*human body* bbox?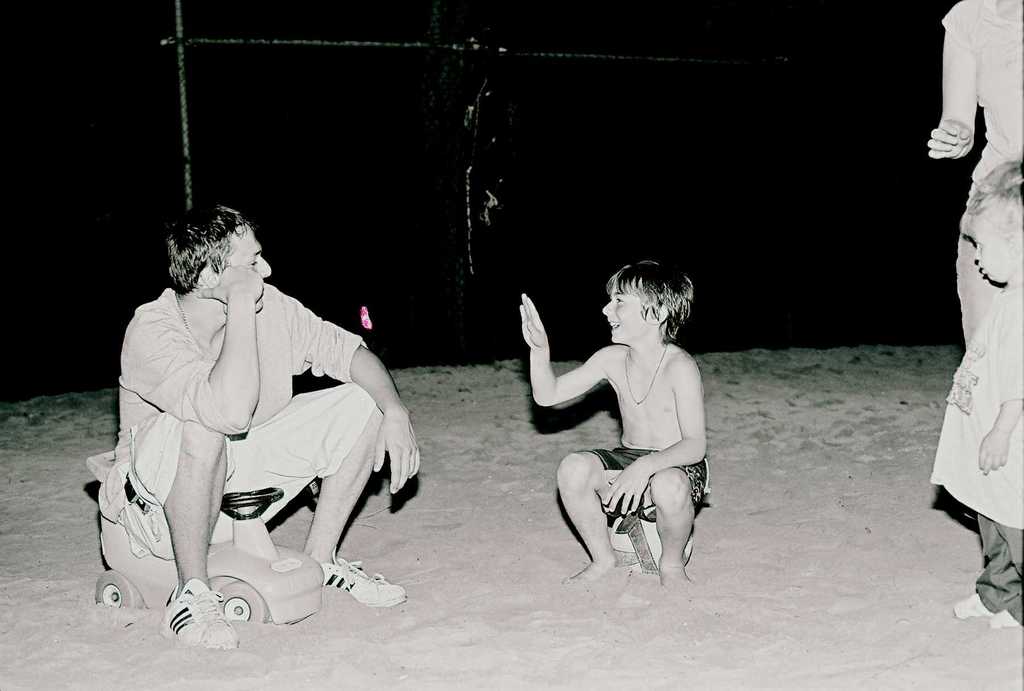
929,0,1023,345
